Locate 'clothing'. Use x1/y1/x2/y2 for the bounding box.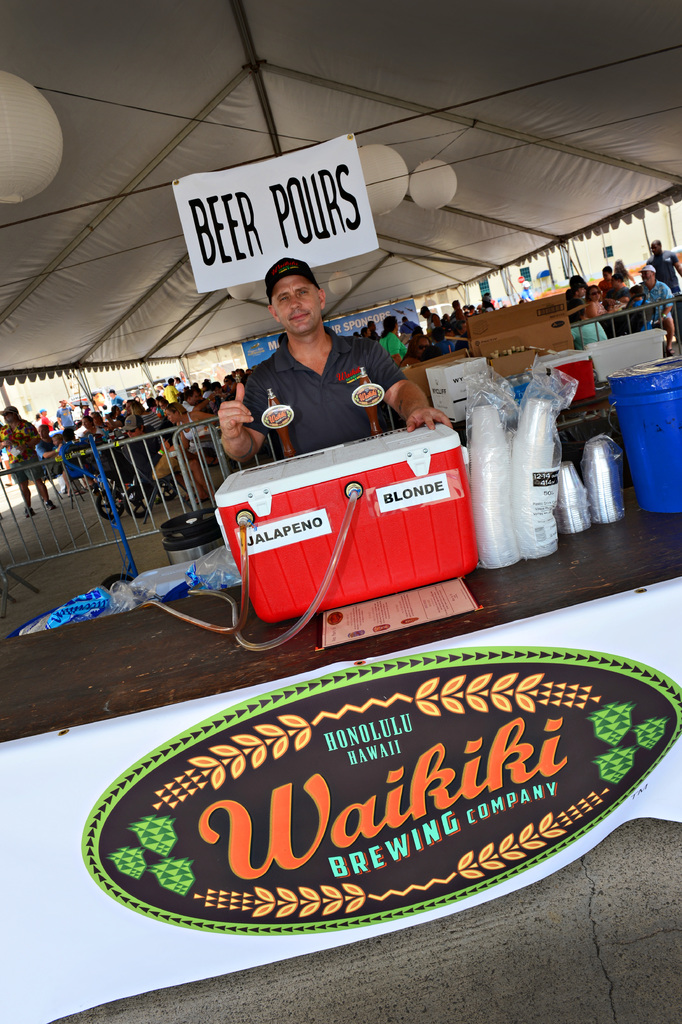
84/430/110/456.
